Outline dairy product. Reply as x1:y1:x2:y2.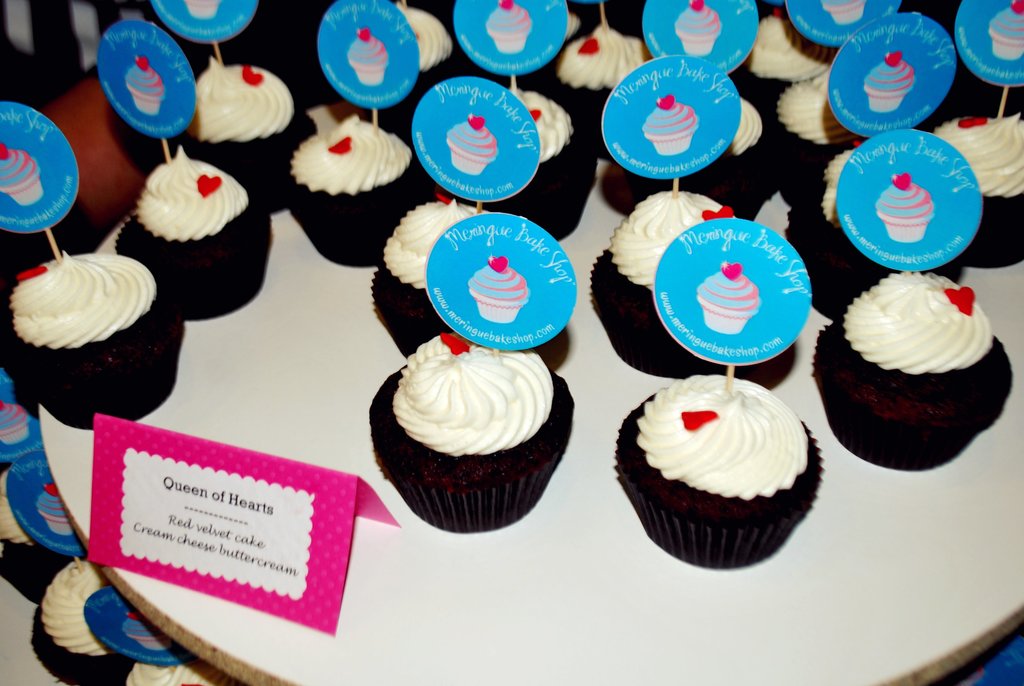
178:51:307:210.
